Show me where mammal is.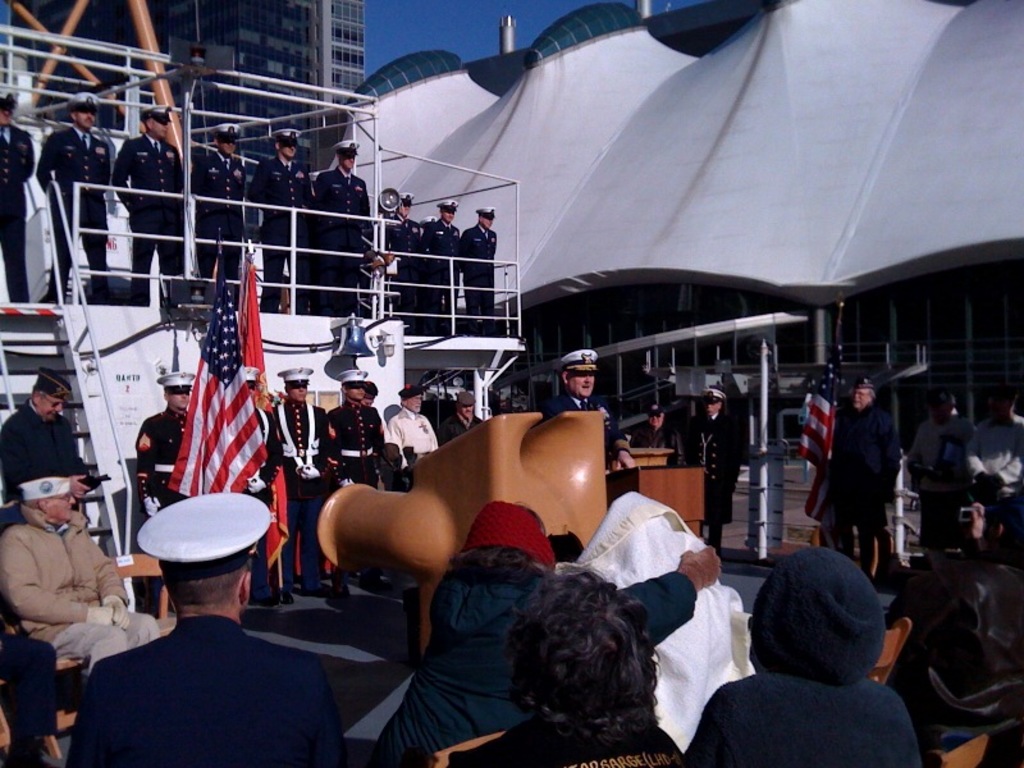
mammal is at rect(436, 388, 485, 445).
